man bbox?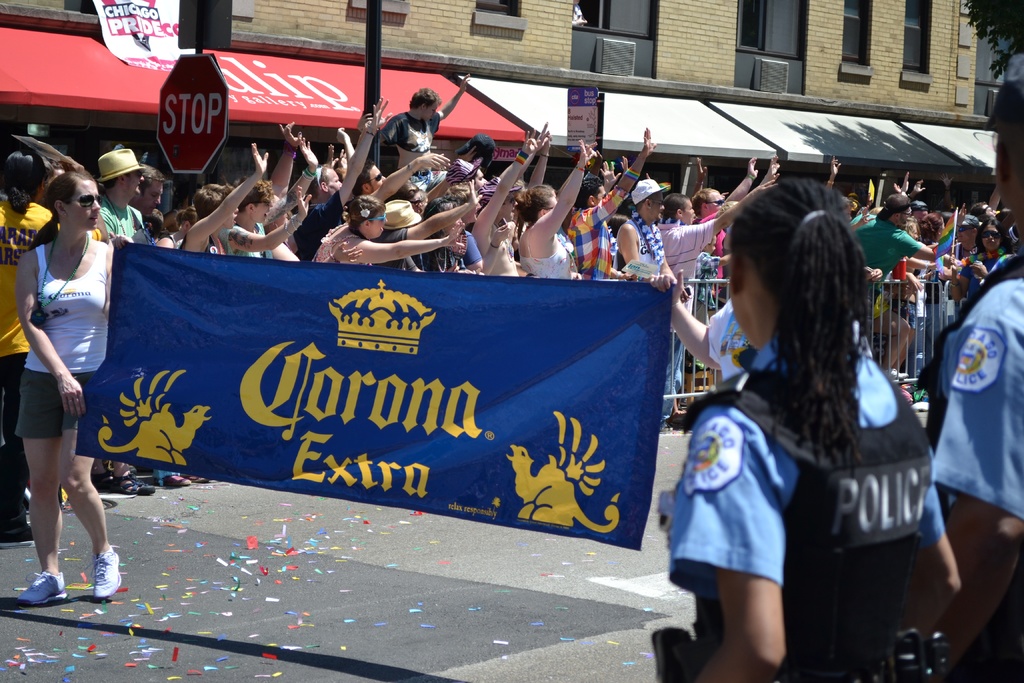
bbox(95, 147, 153, 241)
